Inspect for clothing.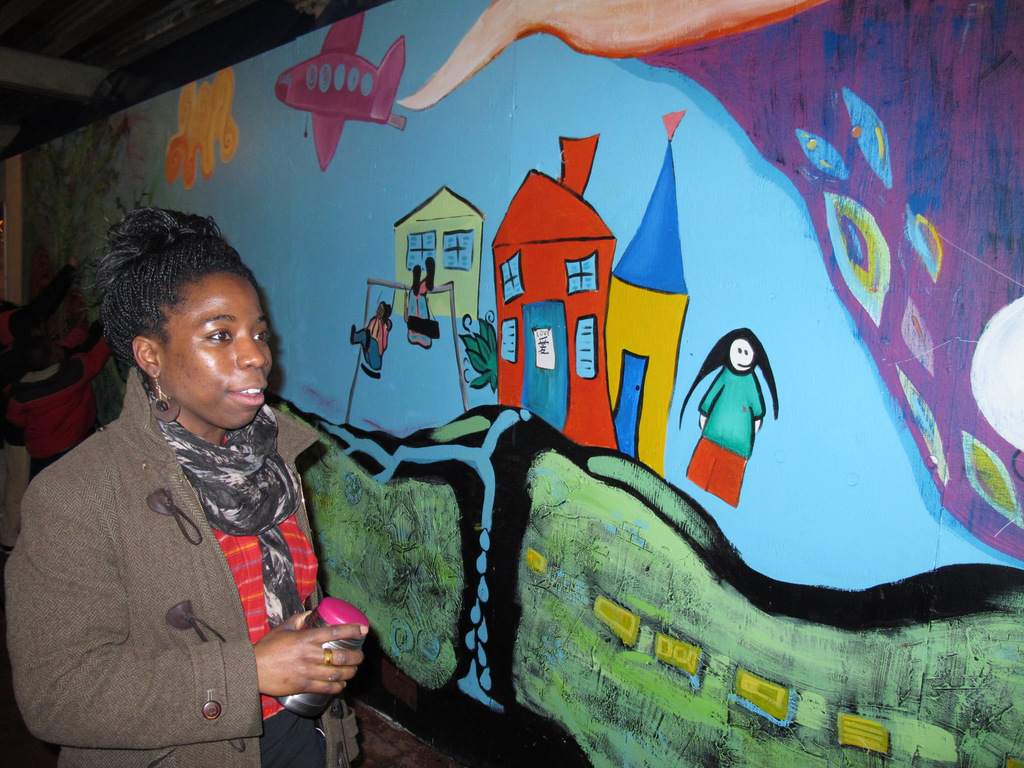
Inspection: <bbox>686, 365, 765, 508</bbox>.
